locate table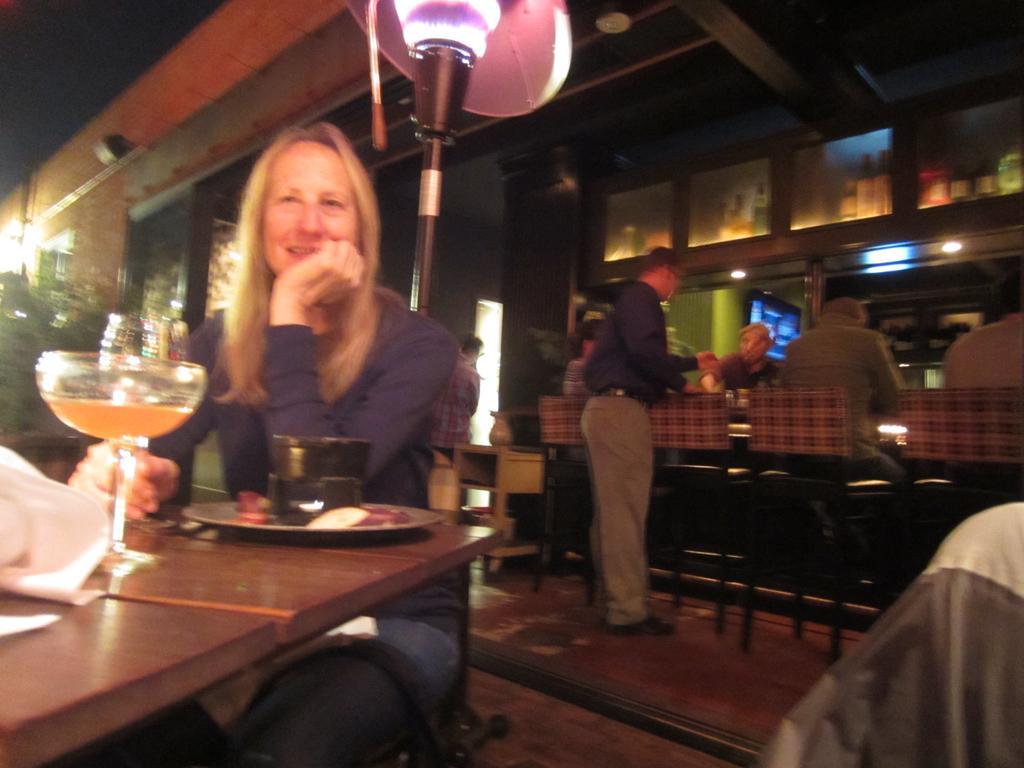
0,444,514,765
